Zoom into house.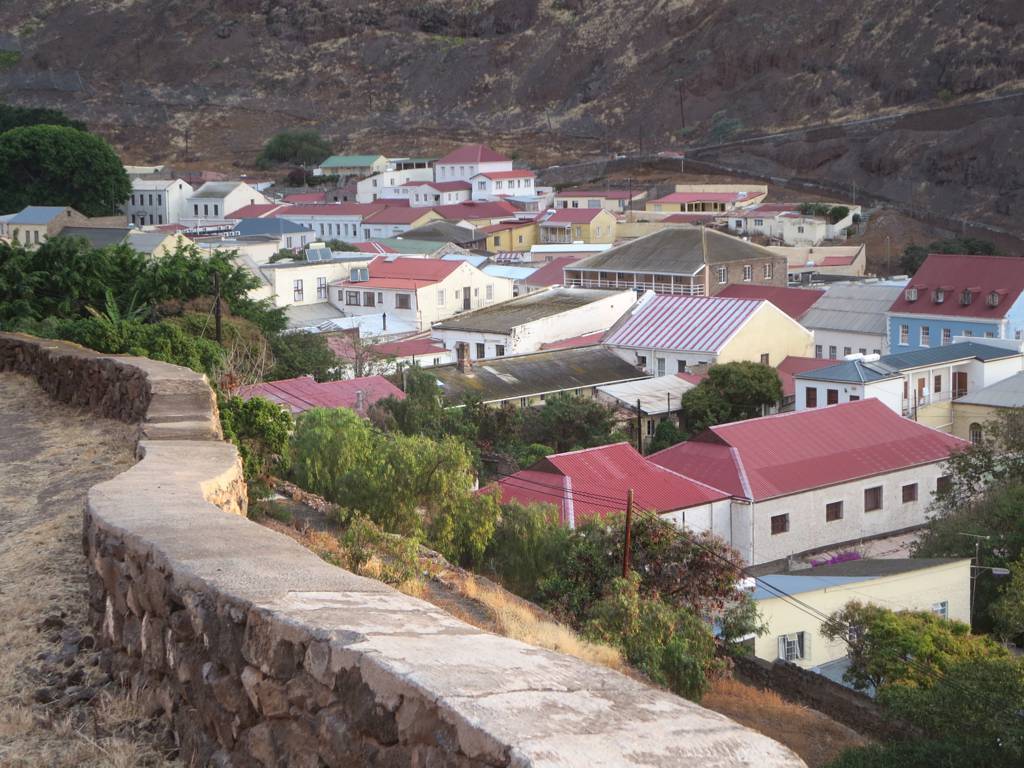
Zoom target: x1=790, y1=334, x2=1023, y2=446.
